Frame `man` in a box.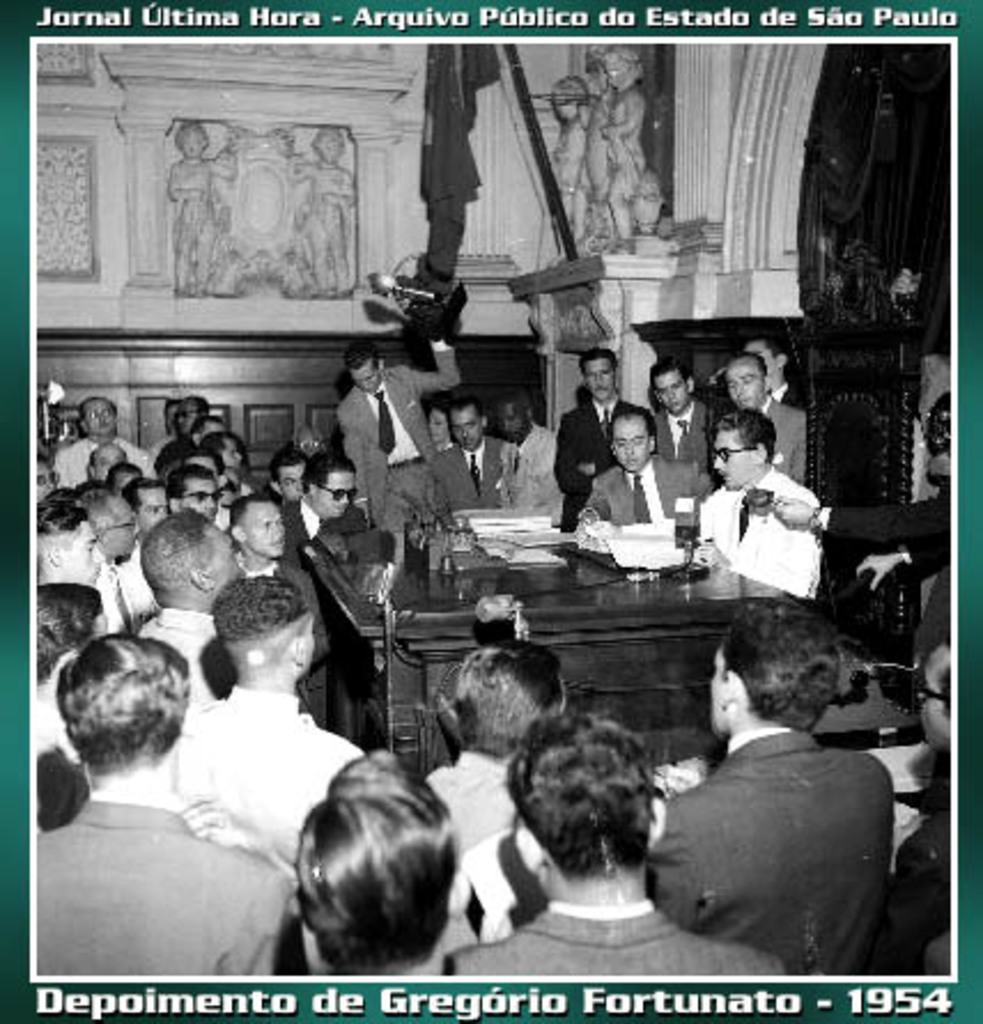
region(650, 360, 735, 478).
